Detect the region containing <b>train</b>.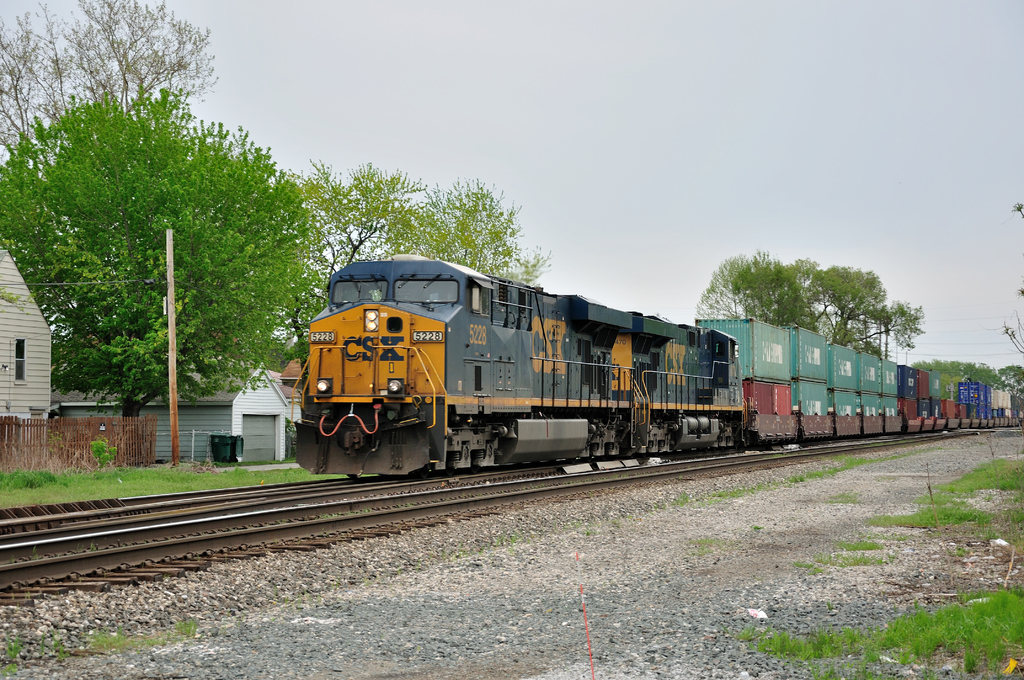
rect(292, 254, 1022, 480).
